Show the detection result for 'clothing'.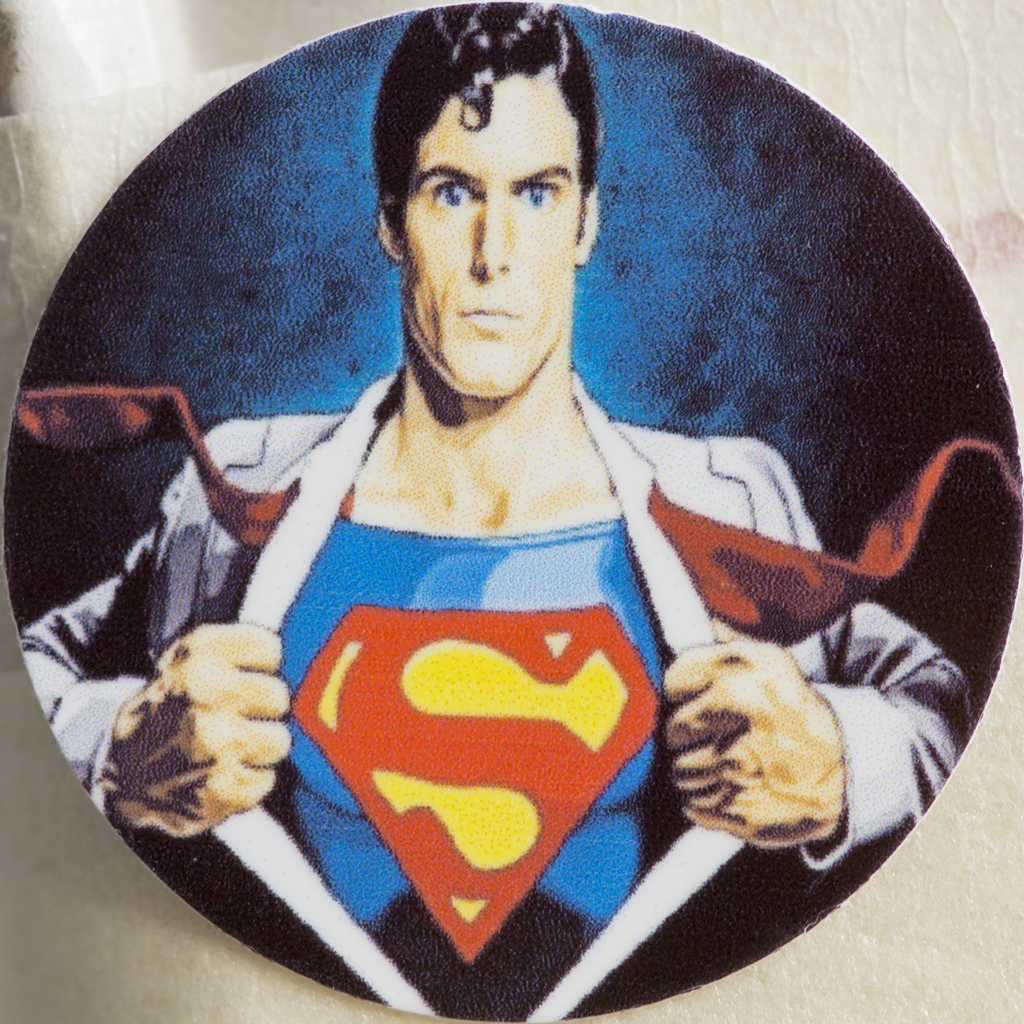
{"x1": 20, "y1": 370, "x2": 971, "y2": 1011}.
